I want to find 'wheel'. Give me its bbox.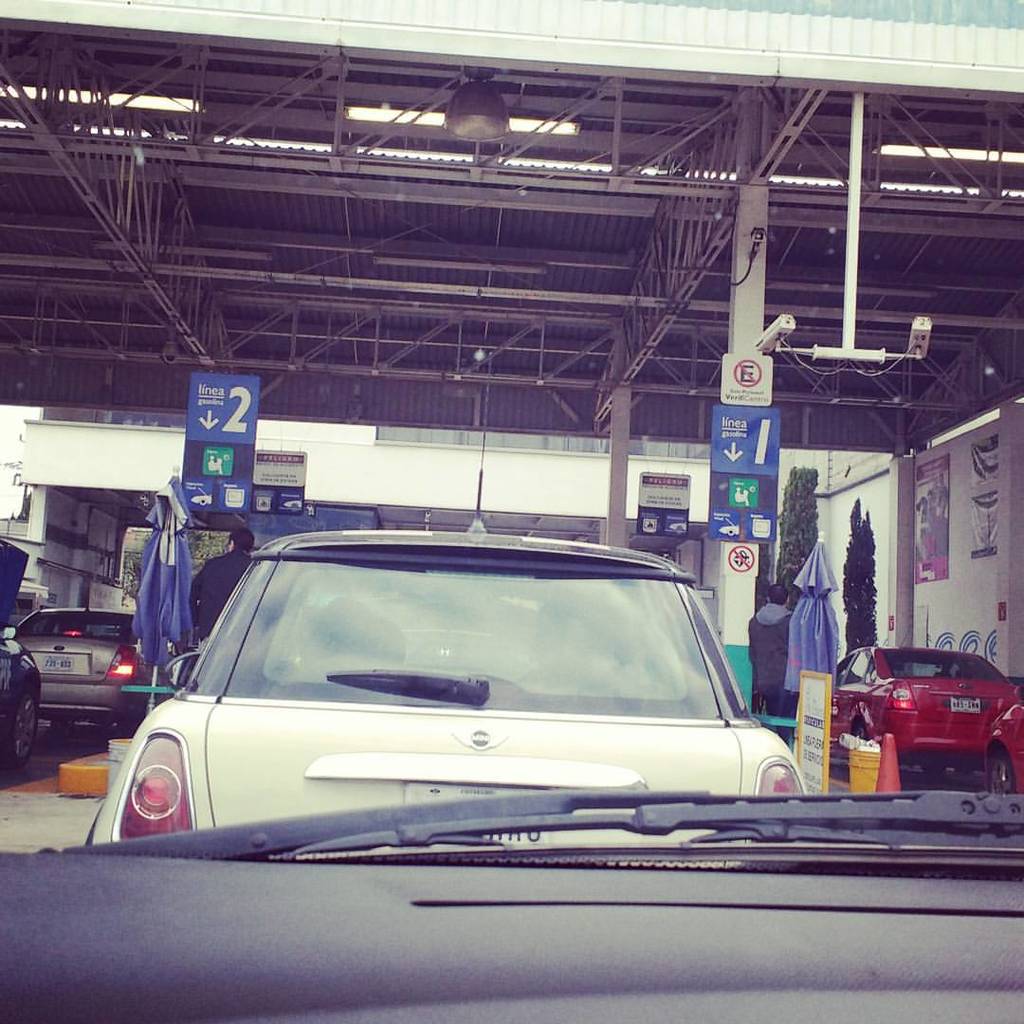
box(987, 745, 1023, 798).
